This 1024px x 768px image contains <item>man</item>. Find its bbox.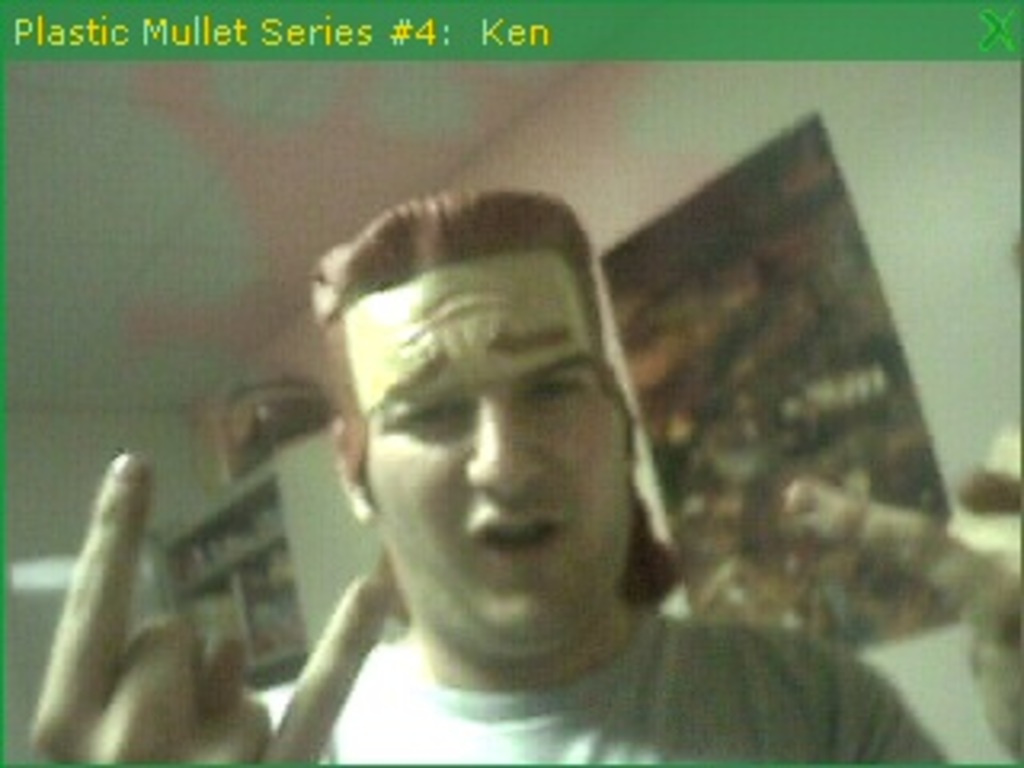
locate(195, 125, 912, 739).
